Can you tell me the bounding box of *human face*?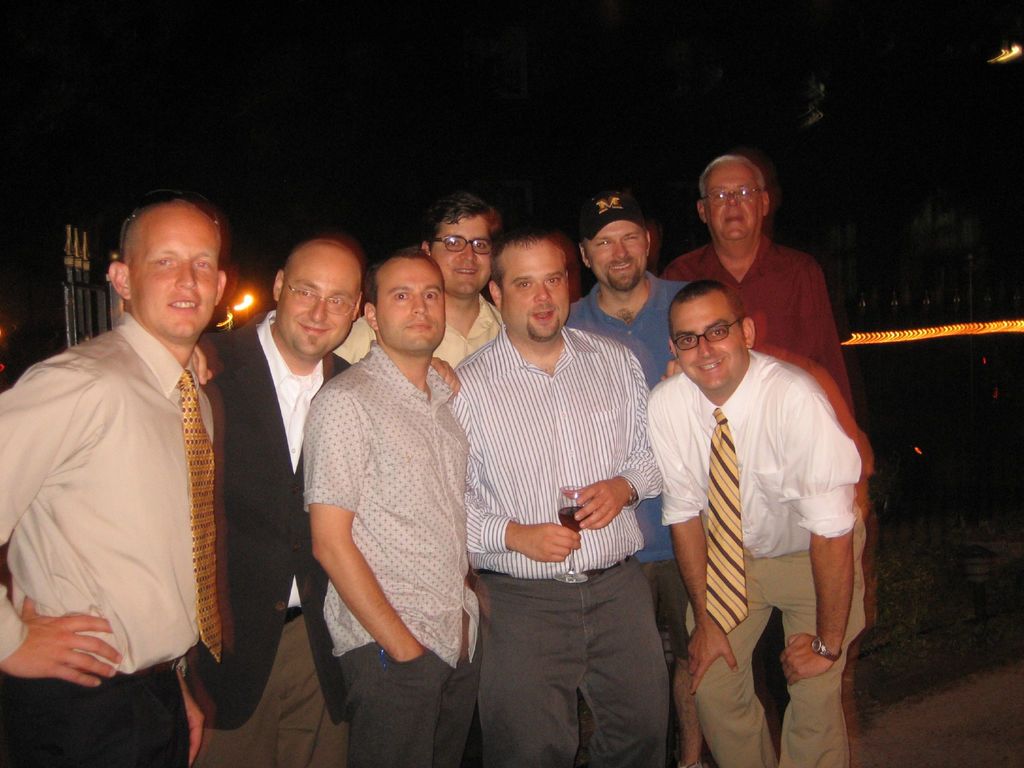
<box>585,214,643,285</box>.
